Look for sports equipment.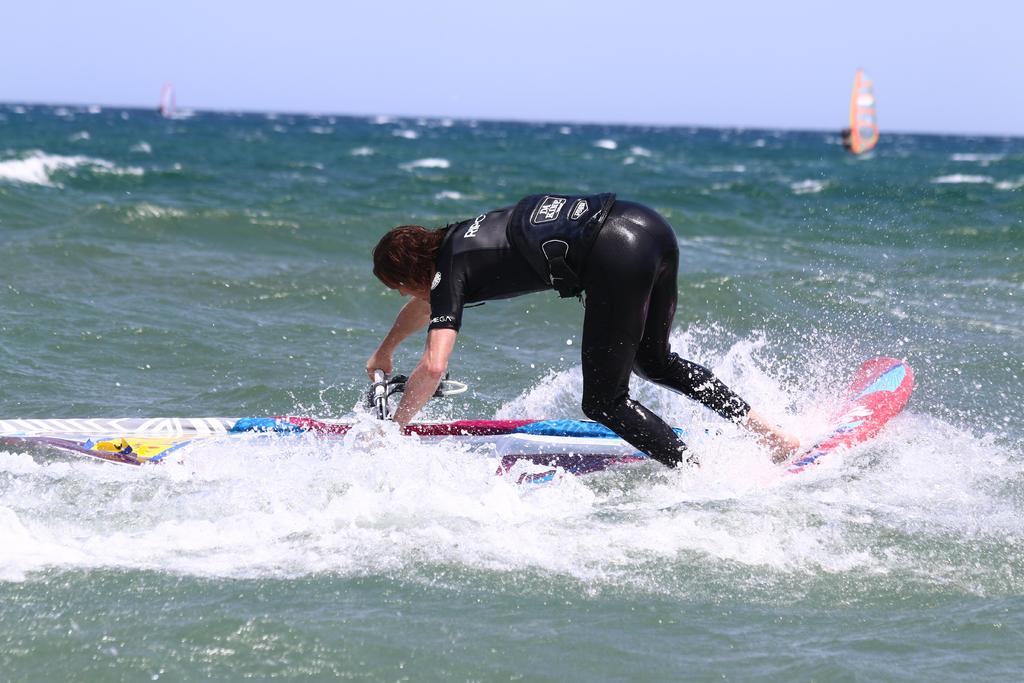
Found: (741, 352, 915, 489).
